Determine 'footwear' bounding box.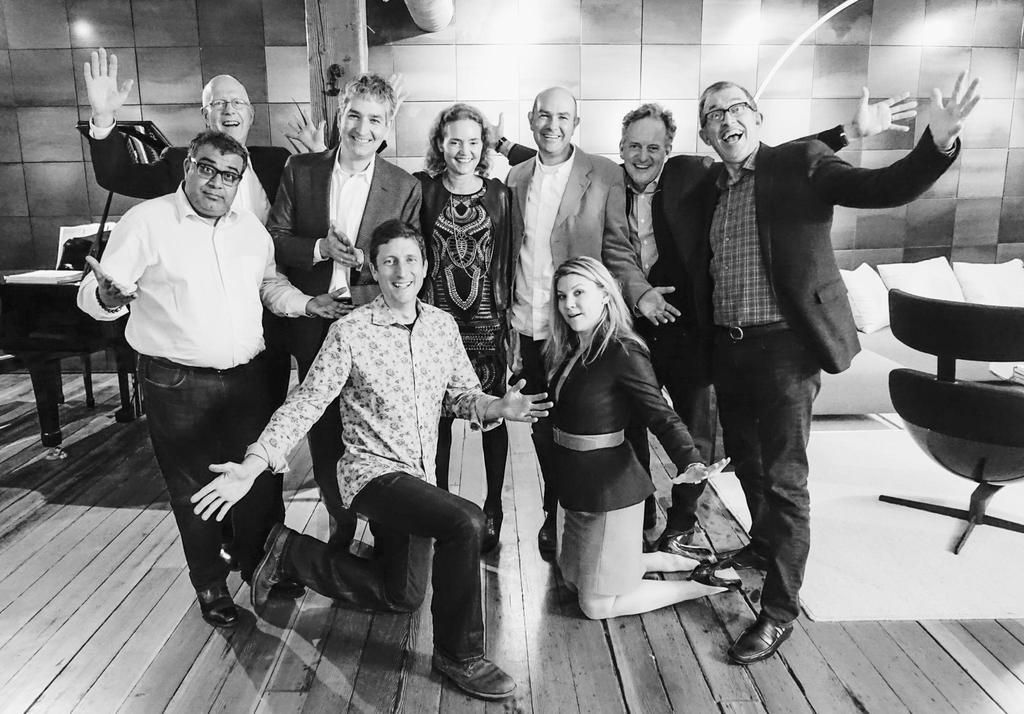
Determined: 653, 527, 695, 553.
